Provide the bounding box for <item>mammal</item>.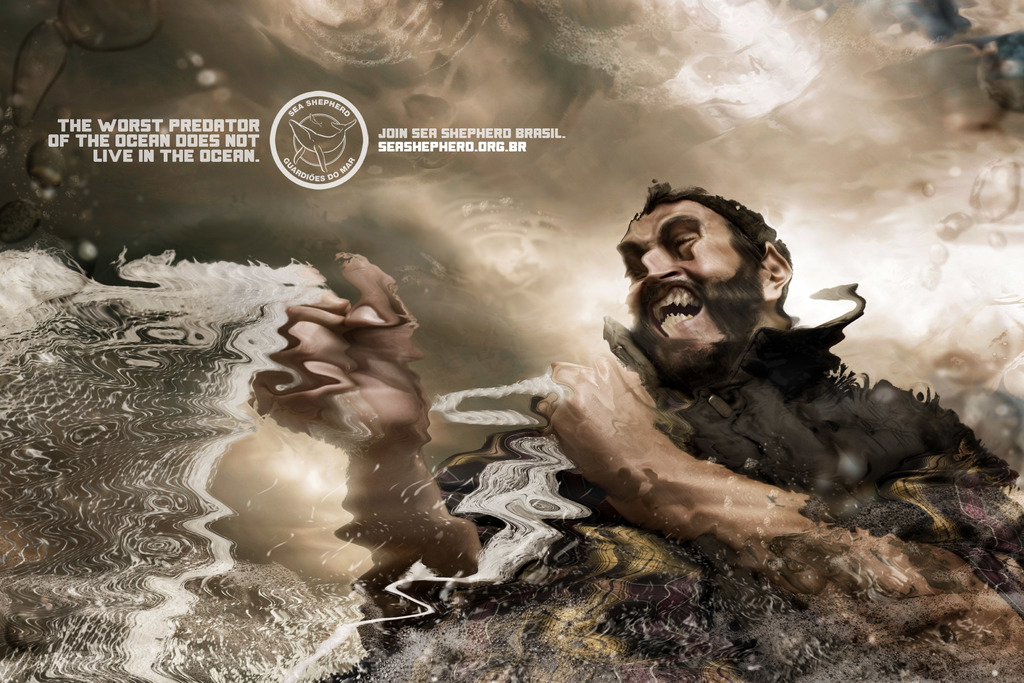
<box>244,177,1023,682</box>.
